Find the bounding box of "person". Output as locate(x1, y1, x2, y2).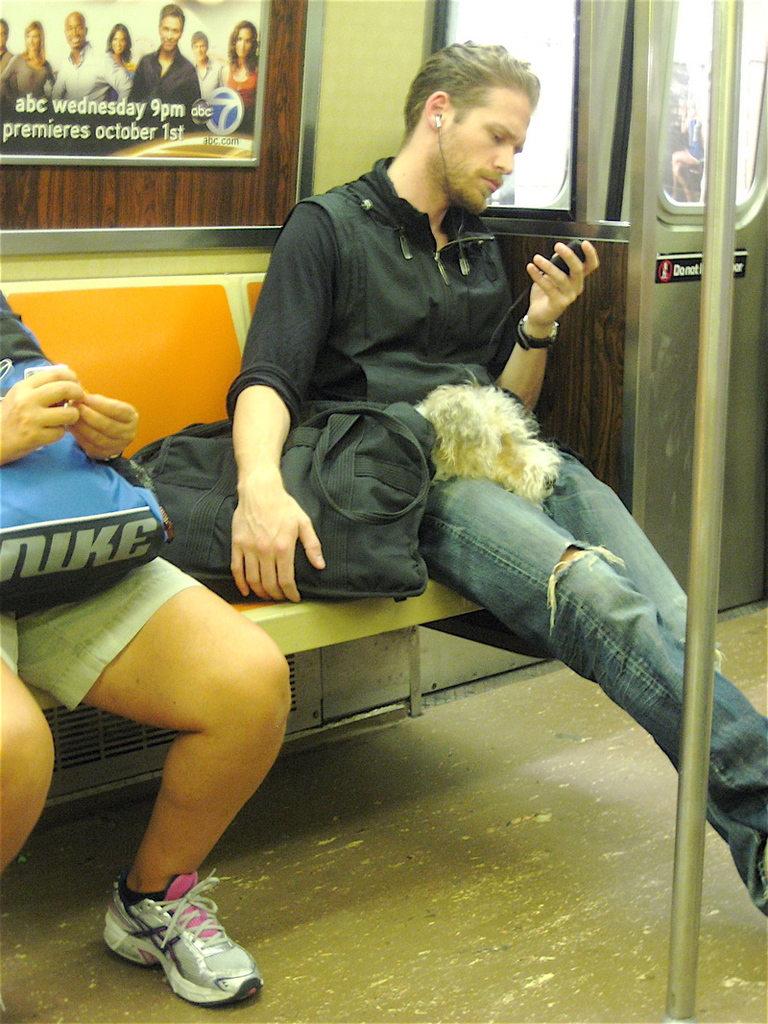
locate(133, 6, 210, 125).
